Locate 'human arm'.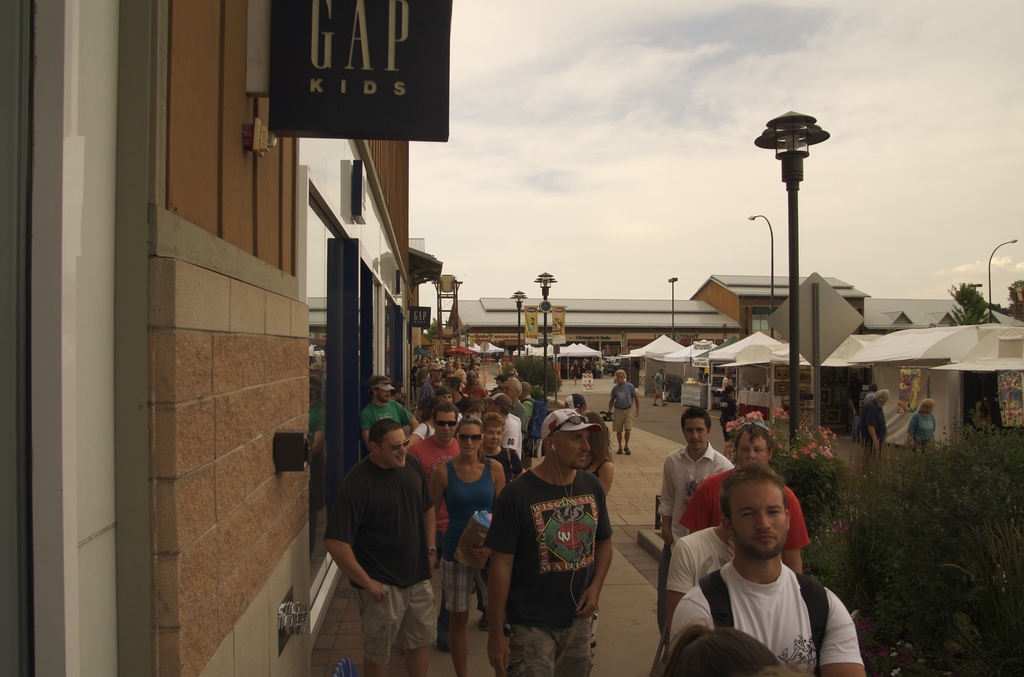
Bounding box: 320:485:390:606.
